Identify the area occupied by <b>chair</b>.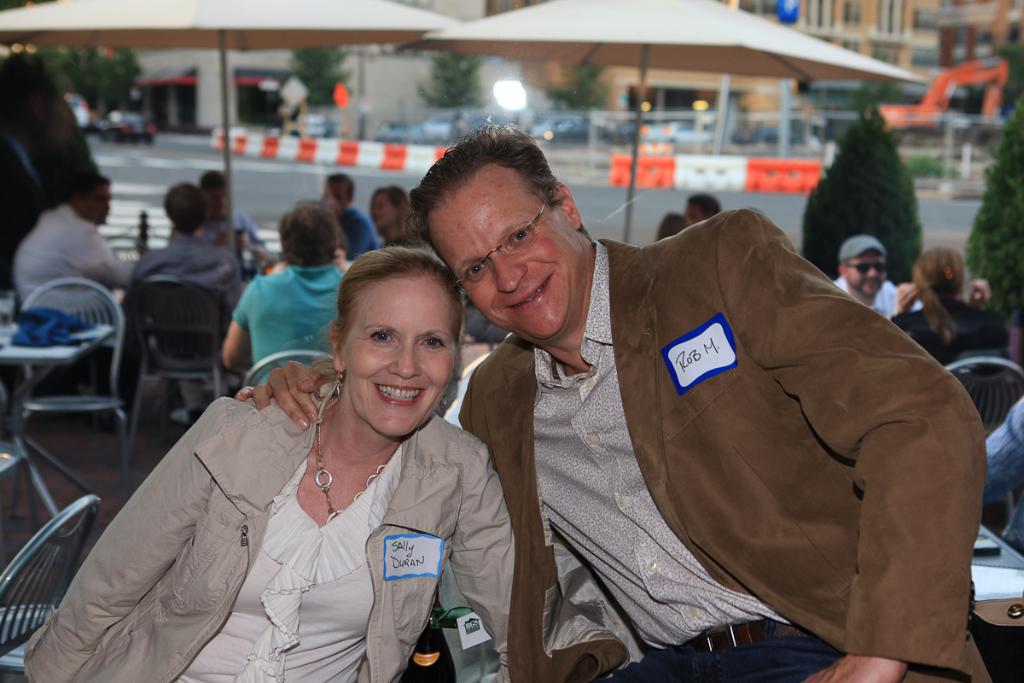
Area: bbox=[3, 273, 129, 466].
